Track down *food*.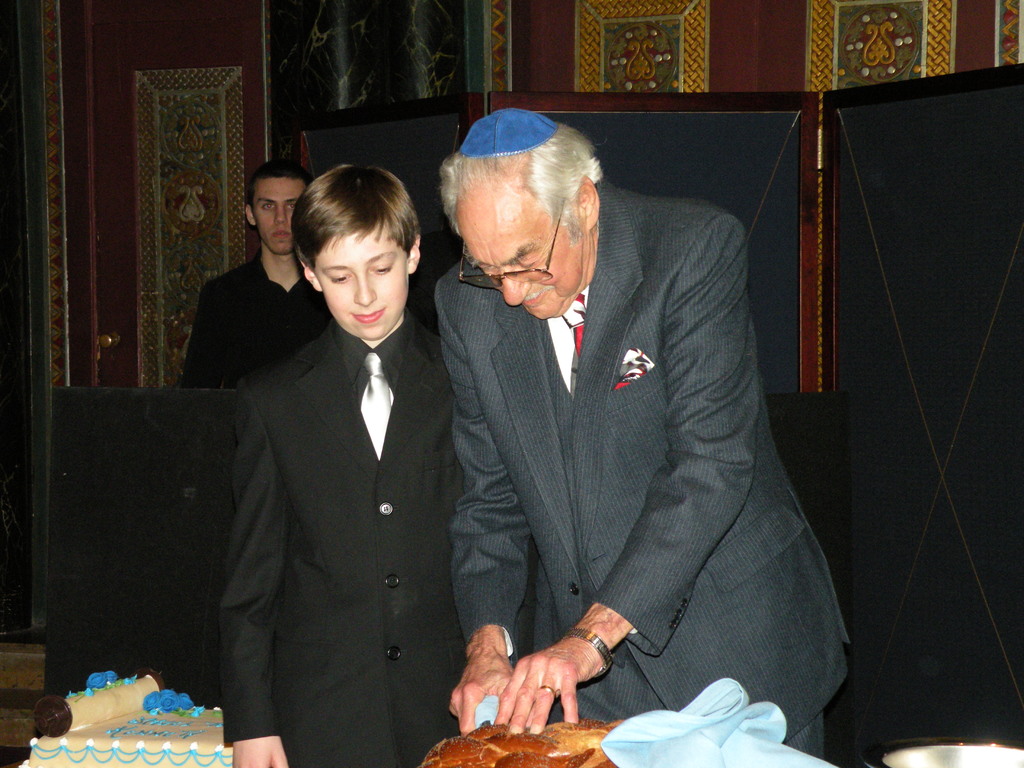
Tracked to BBox(18, 669, 232, 767).
